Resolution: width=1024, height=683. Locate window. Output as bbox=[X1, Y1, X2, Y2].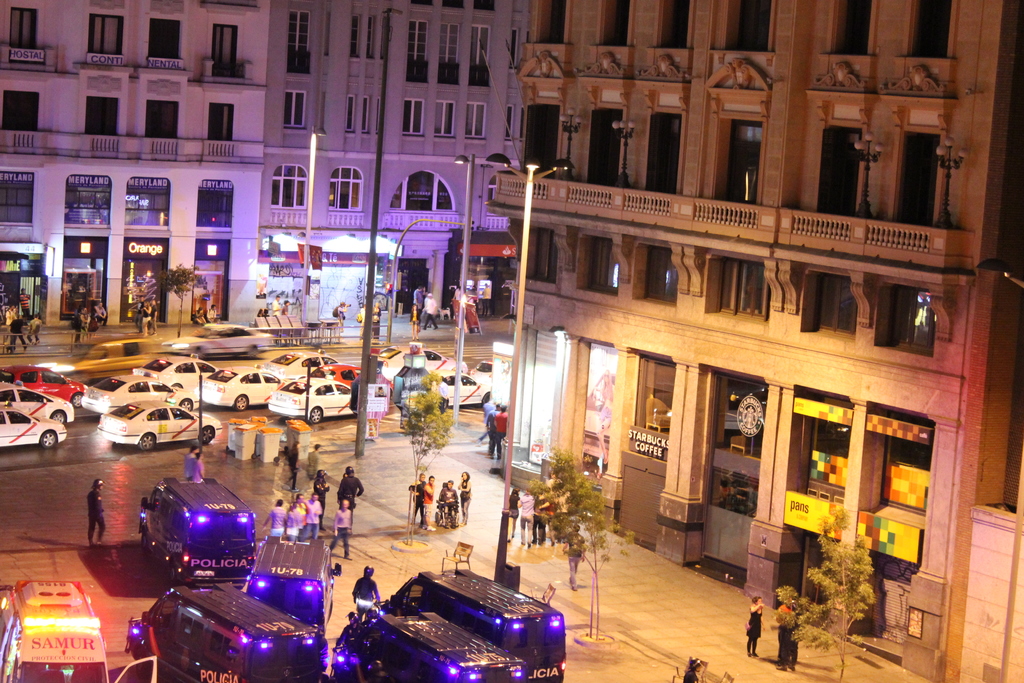
bbox=[839, 4, 871, 58].
